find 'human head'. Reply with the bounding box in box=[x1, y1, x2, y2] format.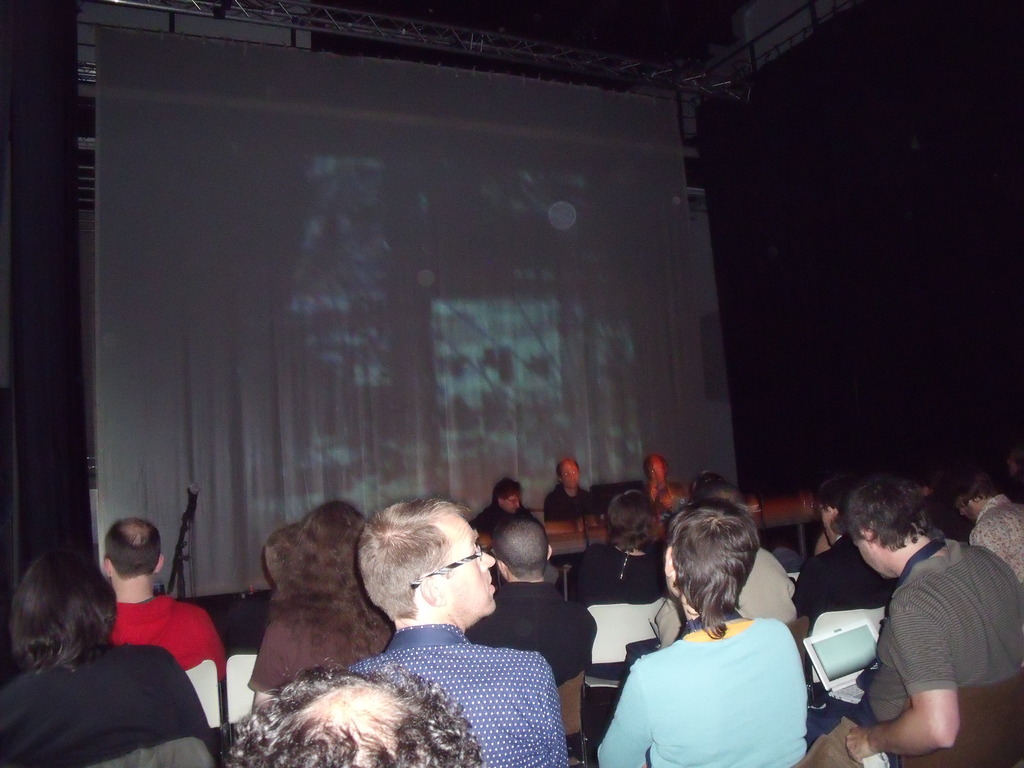
box=[348, 516, 499, 650].
